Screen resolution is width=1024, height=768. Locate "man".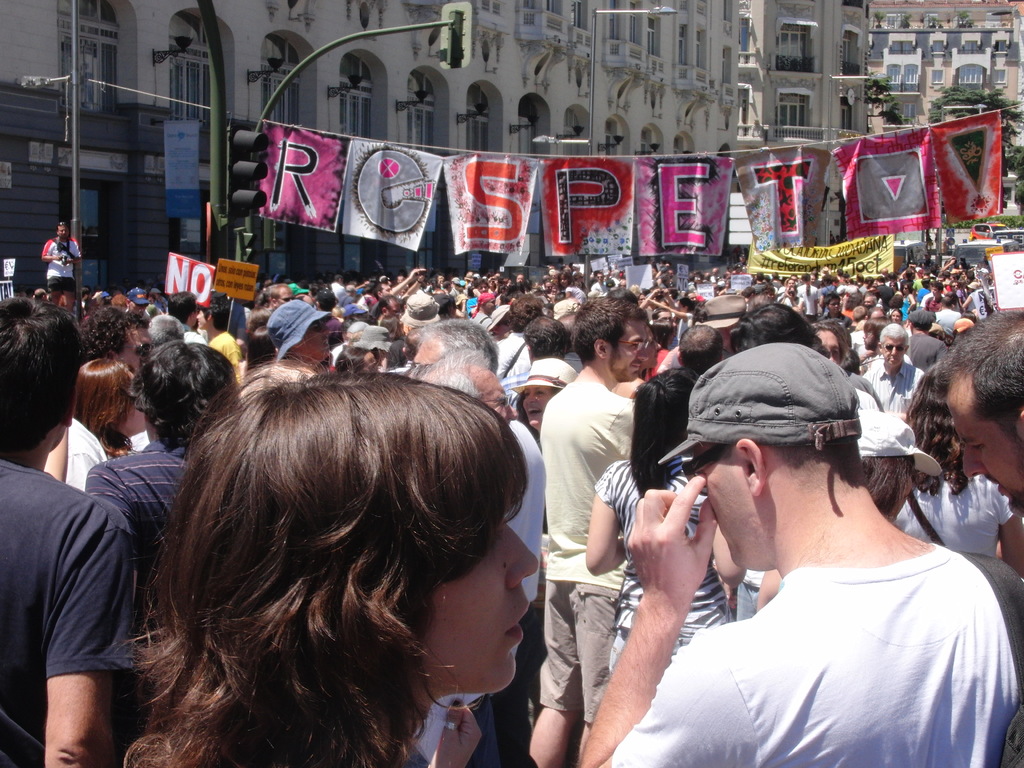
(x1=331, y1=275, x2=341, y2=300).
